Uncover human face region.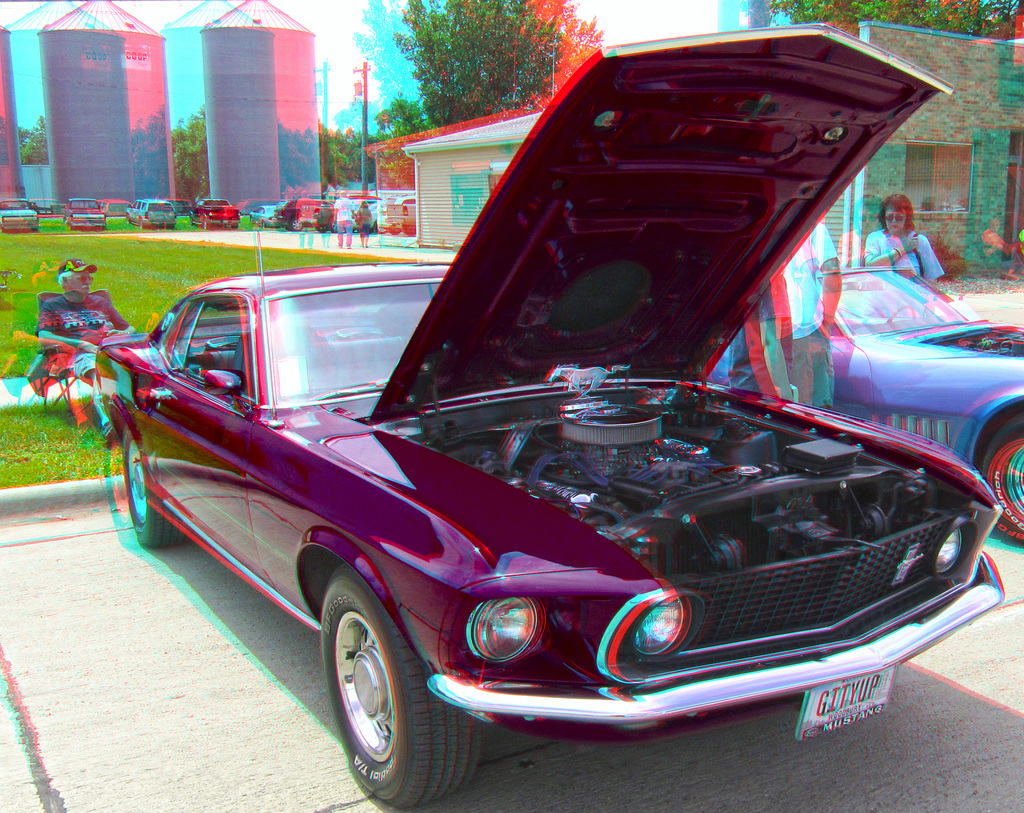
Uncovered: select_region(69, 268, 84, 293).
